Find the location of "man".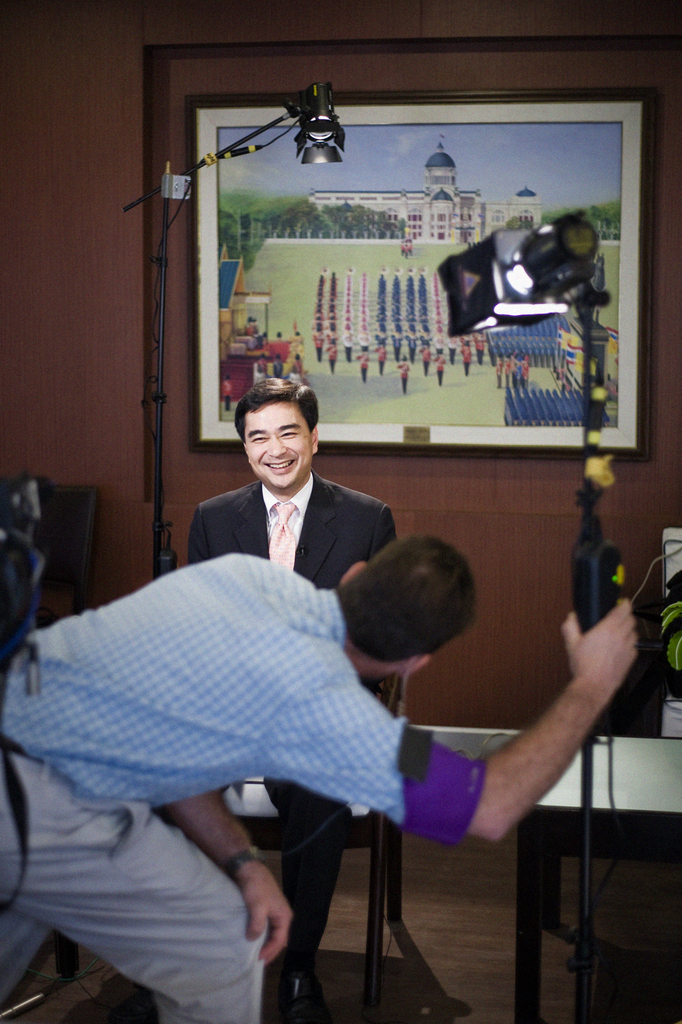
Location: crop(0, 529, 638, 1023).
